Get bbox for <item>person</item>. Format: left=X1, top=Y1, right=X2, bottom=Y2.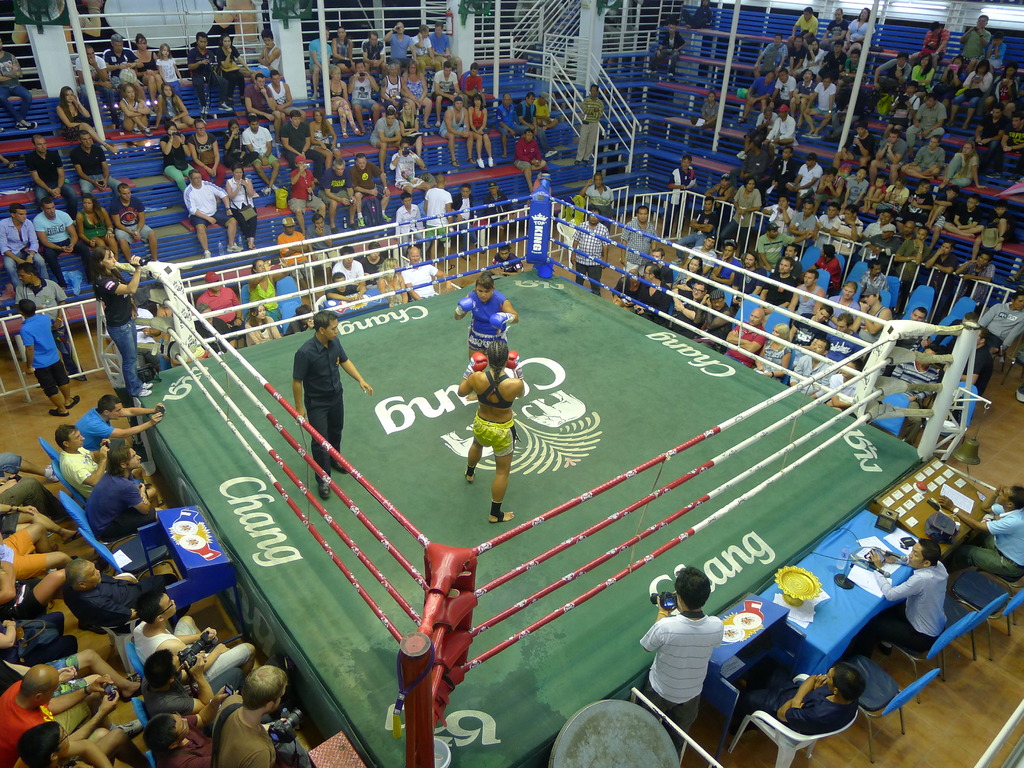
left=186, top=28, right=224, bottom=101.
